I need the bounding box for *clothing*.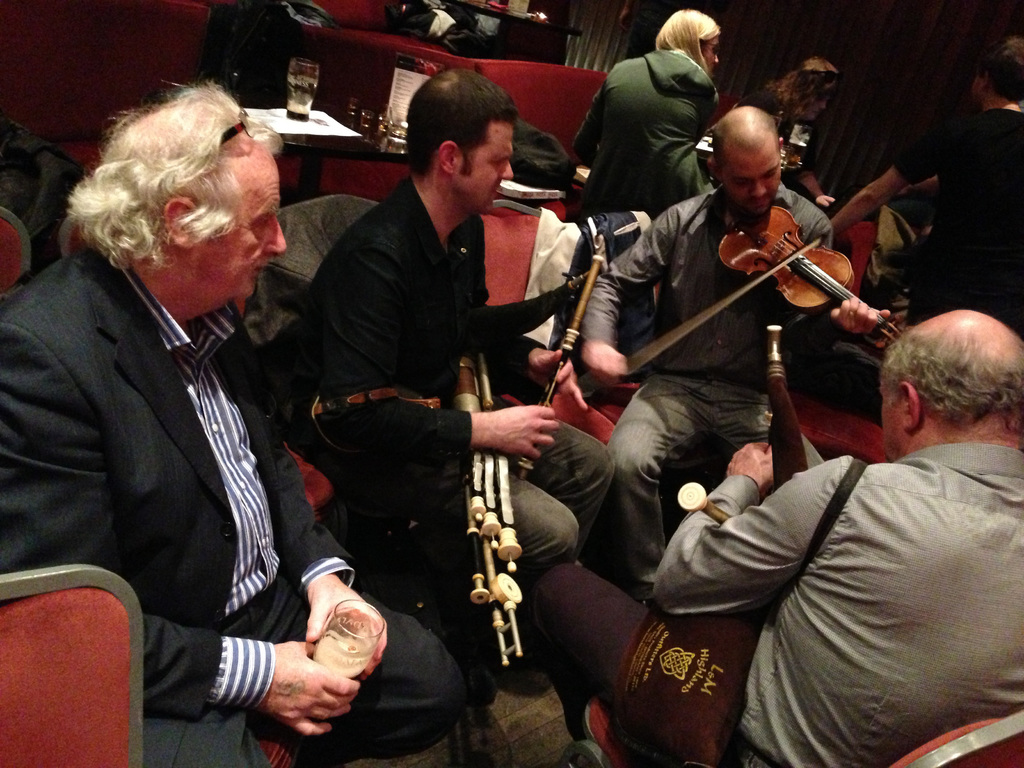
Here it is: bbox=[726, 81, 840, 245].
